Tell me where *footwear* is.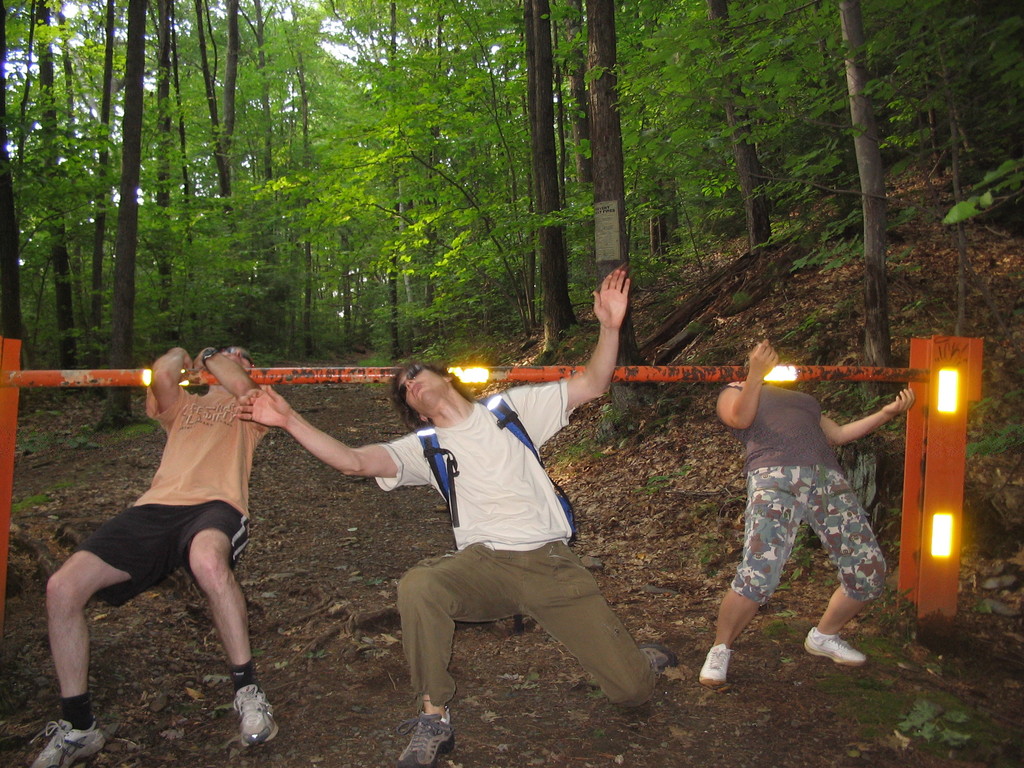
*footwear* is at (left=699, top=641, right=733, bottom=687).
